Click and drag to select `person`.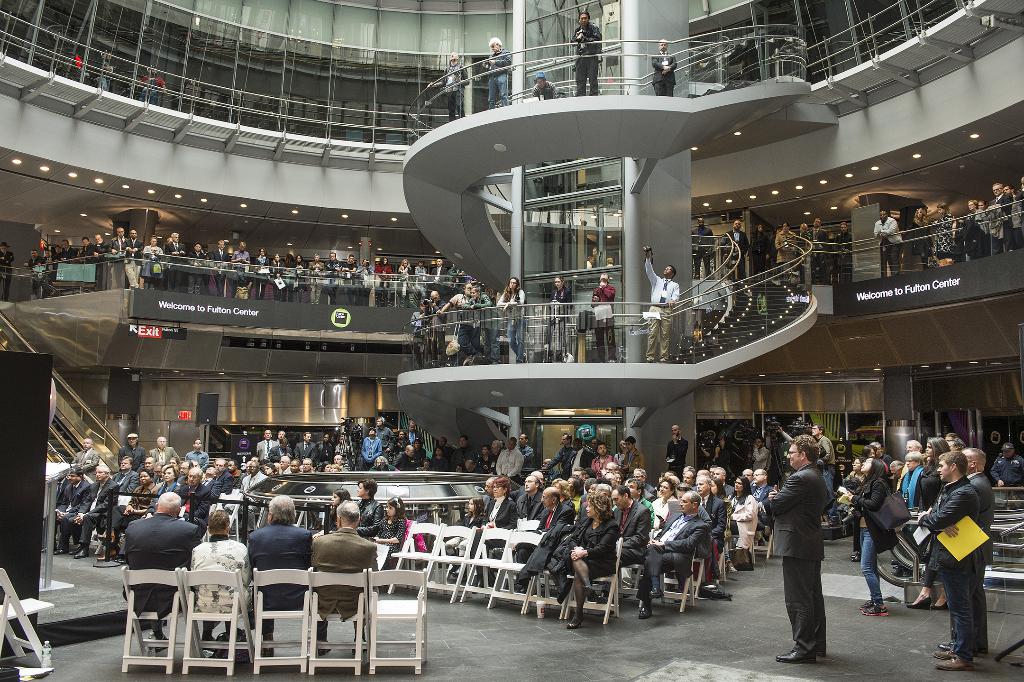
Selection: pyautogui.locateOnScreen(294, 253, 310, 302).
